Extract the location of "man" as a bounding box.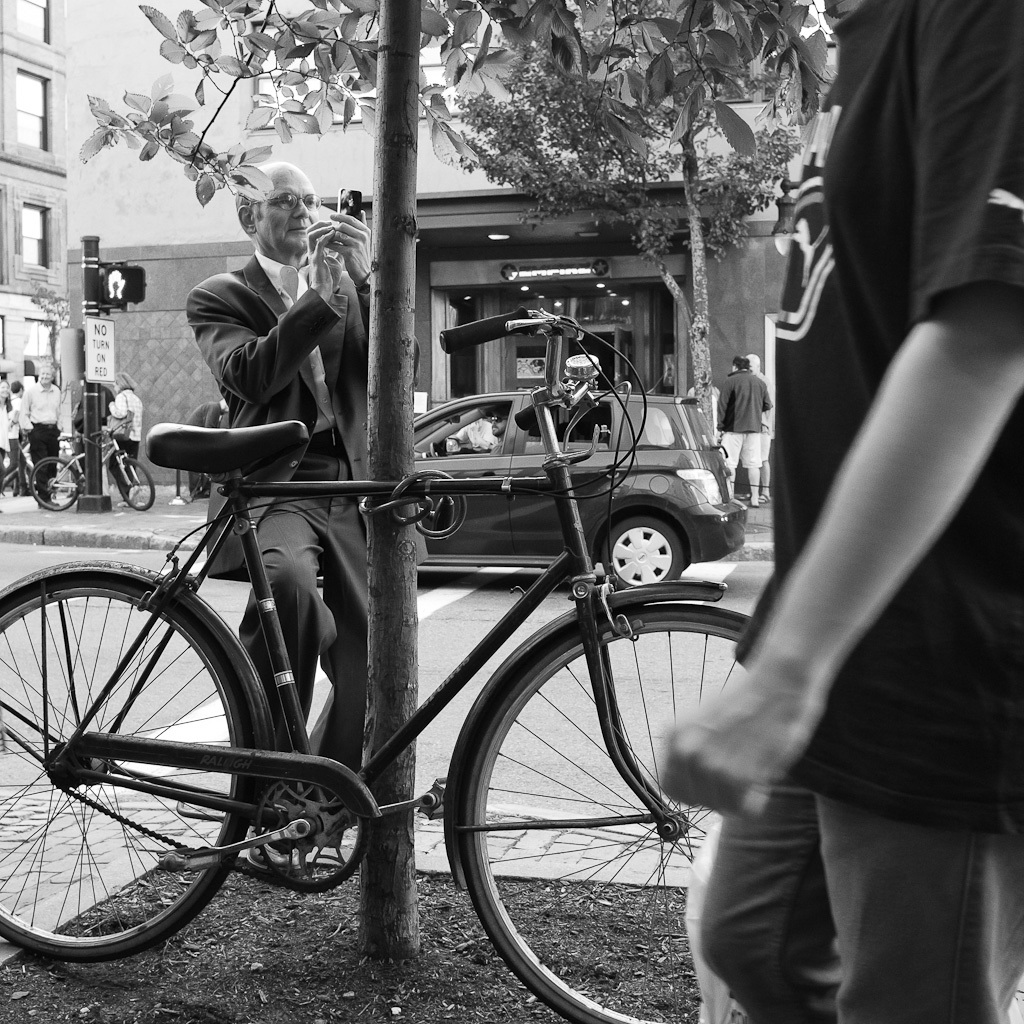
190, 162, 366, 873.
